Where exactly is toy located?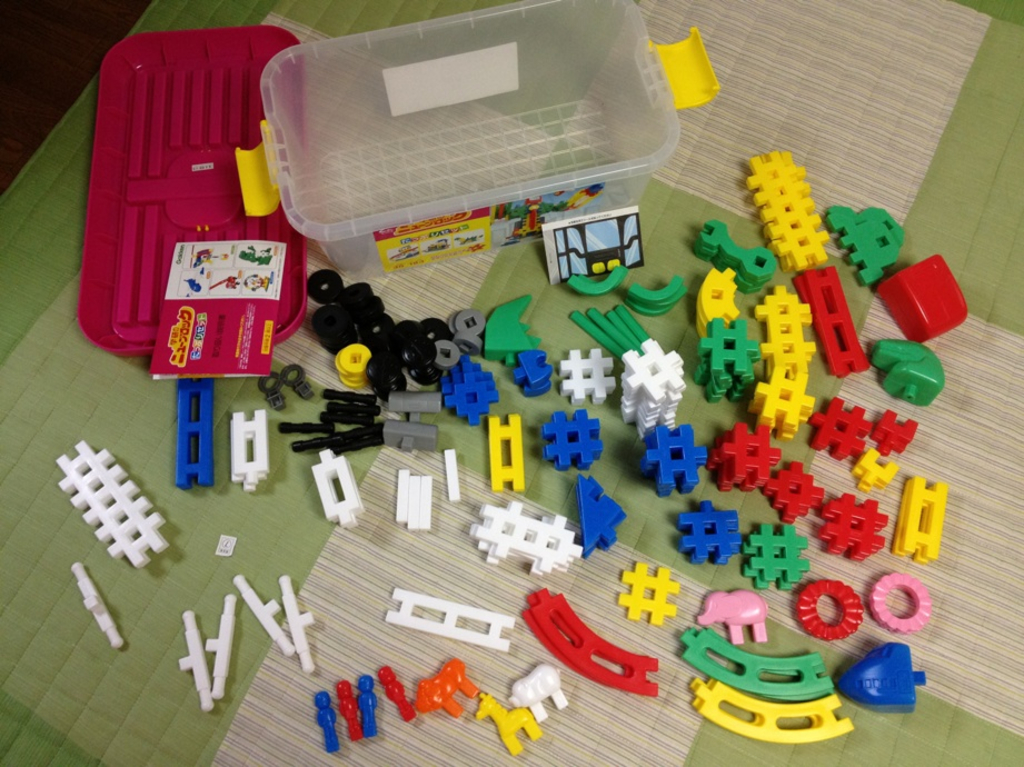
Its bounding box is box=[638, 21, 726, 118].
